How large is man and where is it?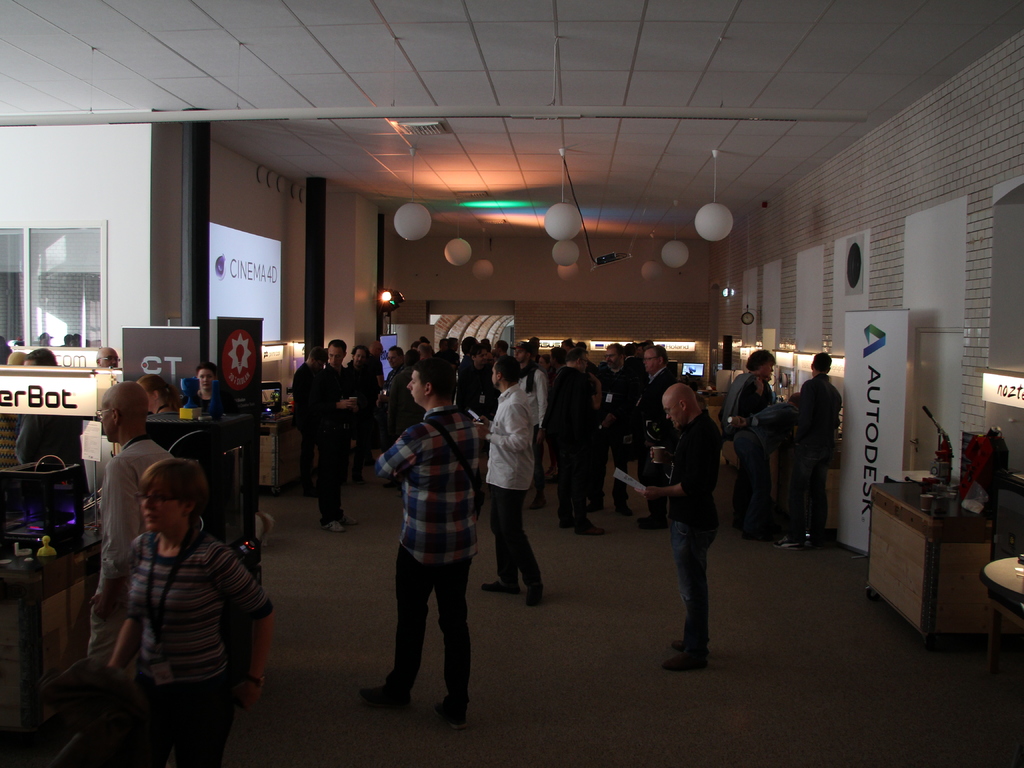
Bounding box: pyautogui.locateOnScreen(481, 353, 547, 607).
